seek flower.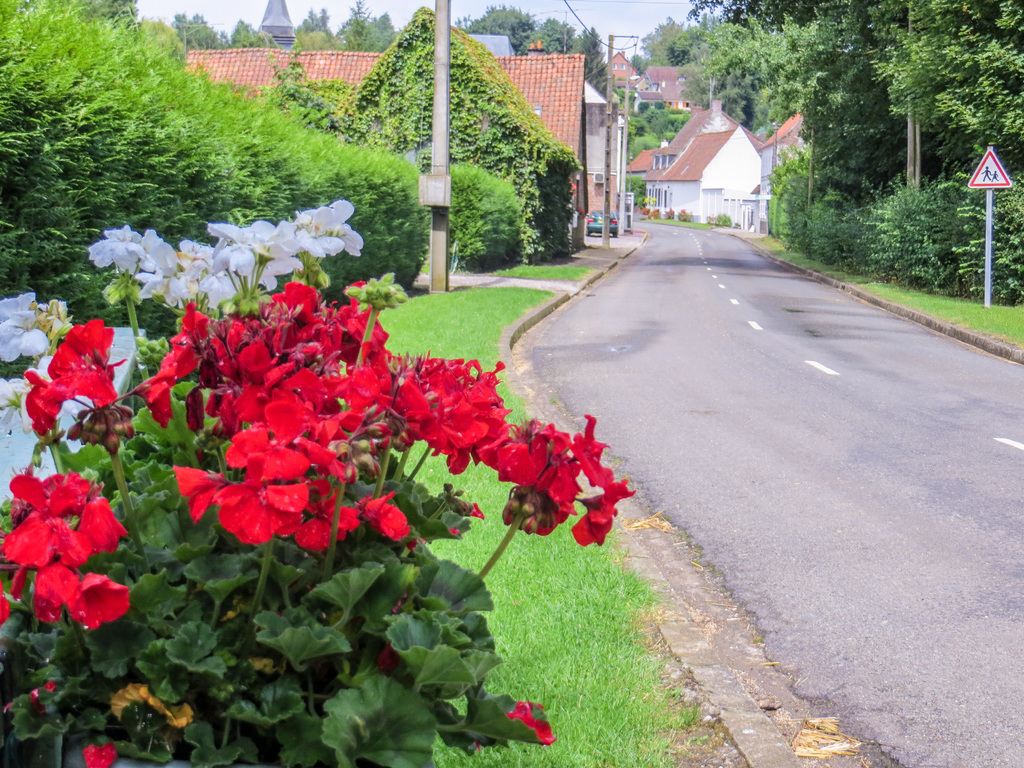
x1=78, y1=742, x2=116, y2=767.
